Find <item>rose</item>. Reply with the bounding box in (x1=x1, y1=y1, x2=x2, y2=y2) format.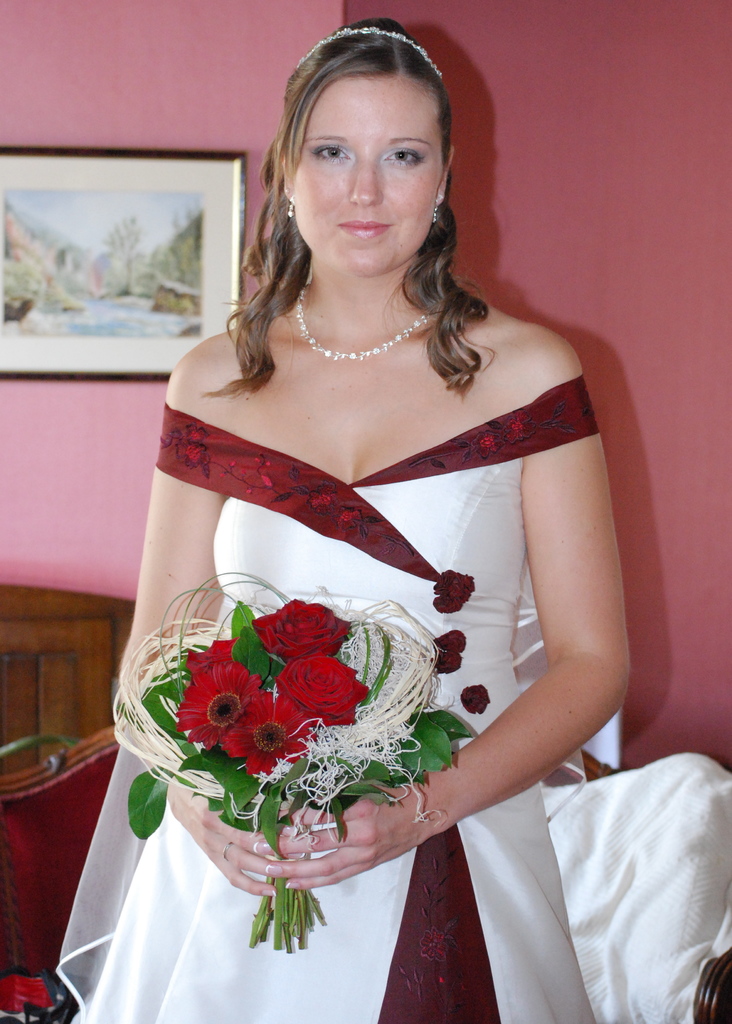
(x1=250, y1=598, x2=353, y2=658).
